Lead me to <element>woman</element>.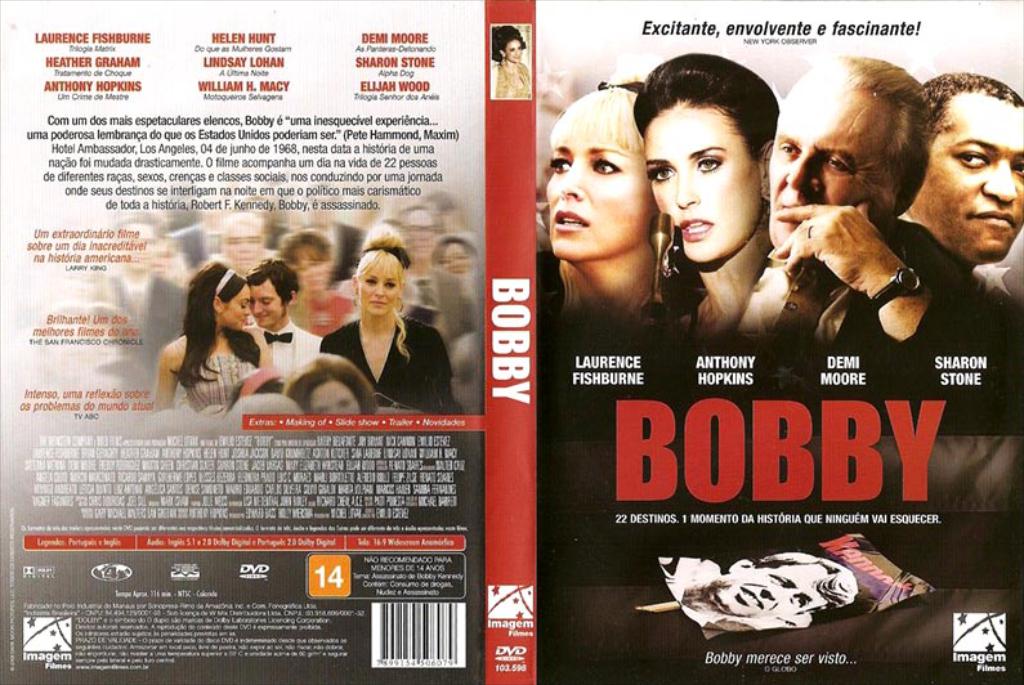
Lead to (267, 229, 358, 332).
